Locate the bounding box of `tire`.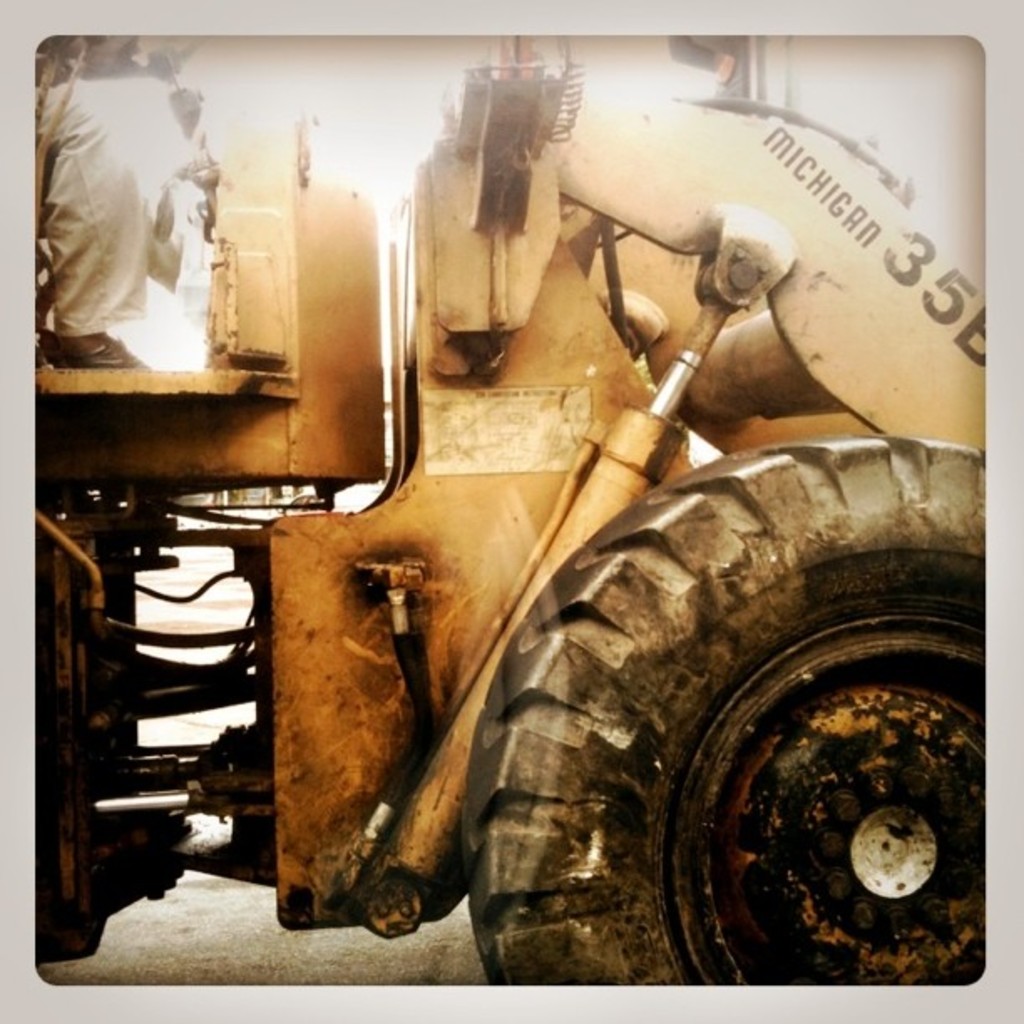
Bounding box: region(448, 430, 970, 980).
